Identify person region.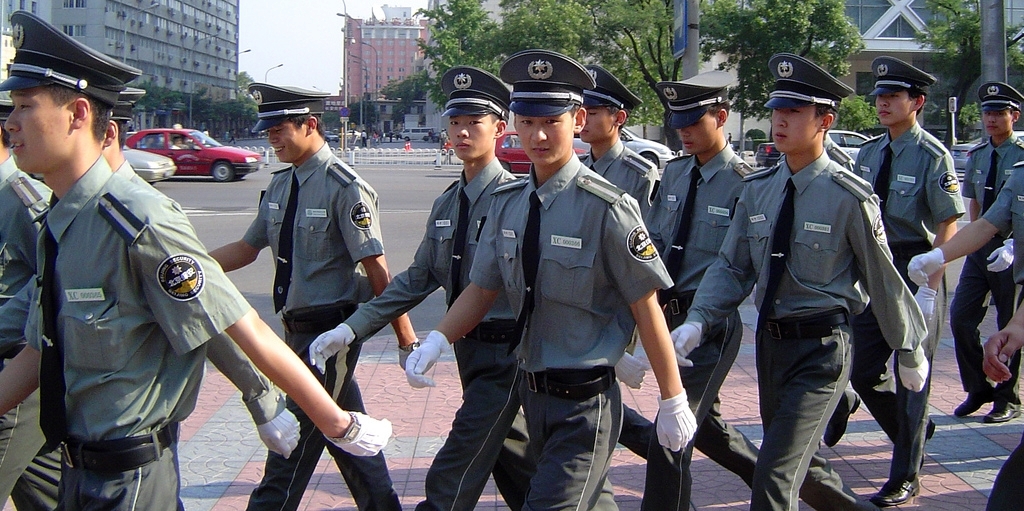
Region: [307, 61, 533, 510].
